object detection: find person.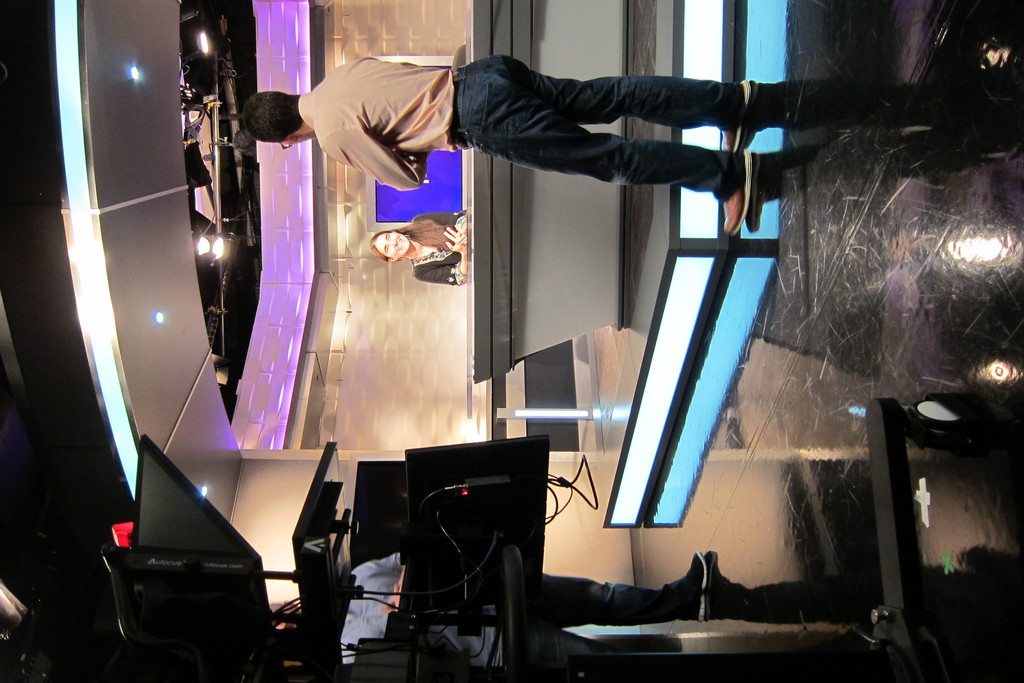
{"x1": 269, "y1": 550, "x2": 704, "y2": 663}.
